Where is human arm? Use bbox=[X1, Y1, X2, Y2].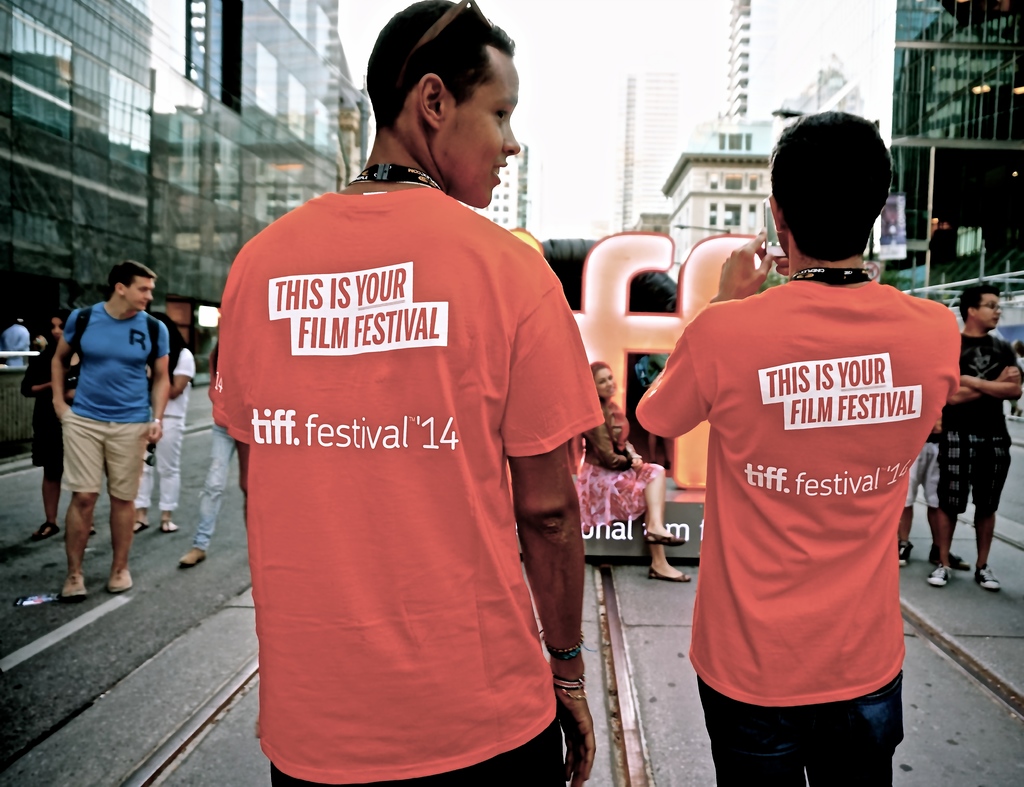
bbox=[169, 348, 195, 404].
